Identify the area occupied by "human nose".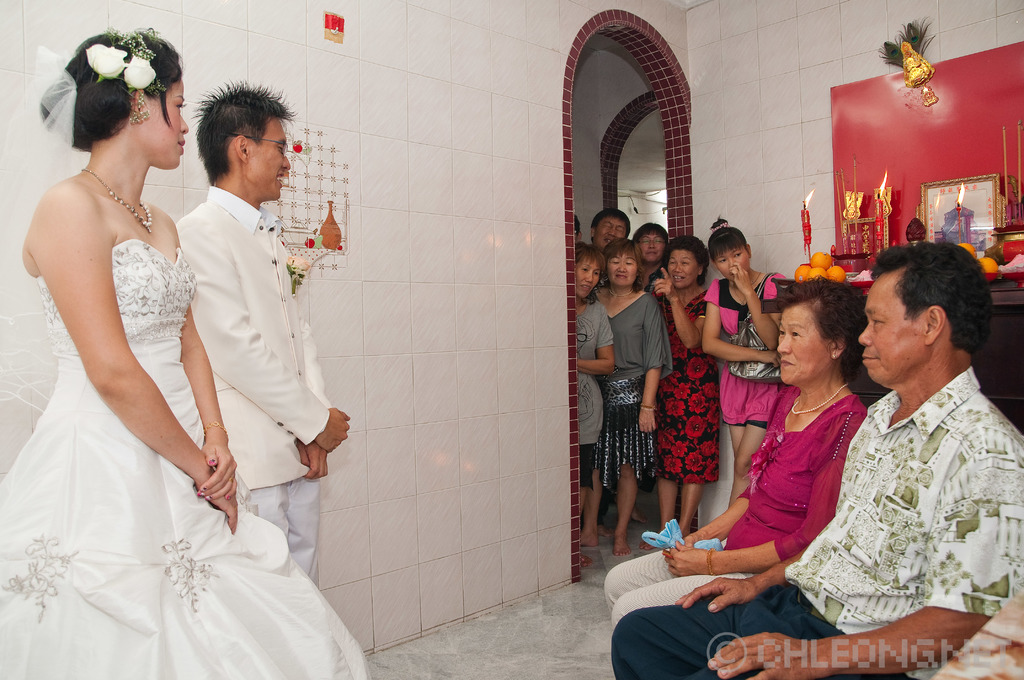
Area: <box>585,270,592,282</box>.
